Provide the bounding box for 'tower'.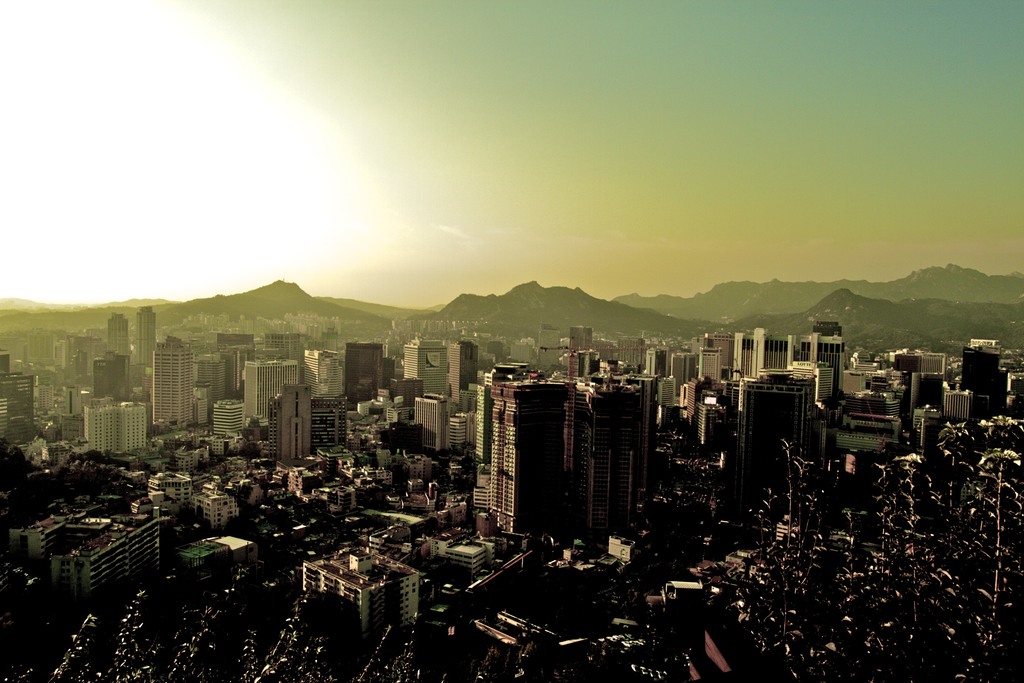
x1=245, y1=360, x2=296, y2=439.
